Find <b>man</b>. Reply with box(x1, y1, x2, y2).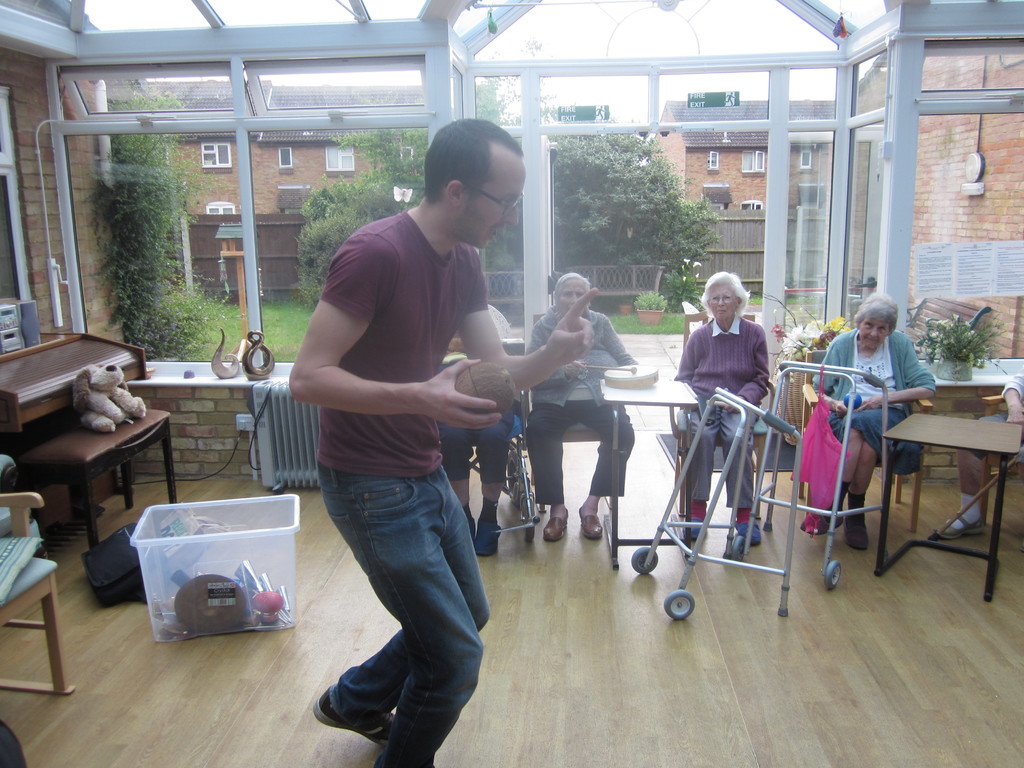
box(271, 118, 546, 744).
